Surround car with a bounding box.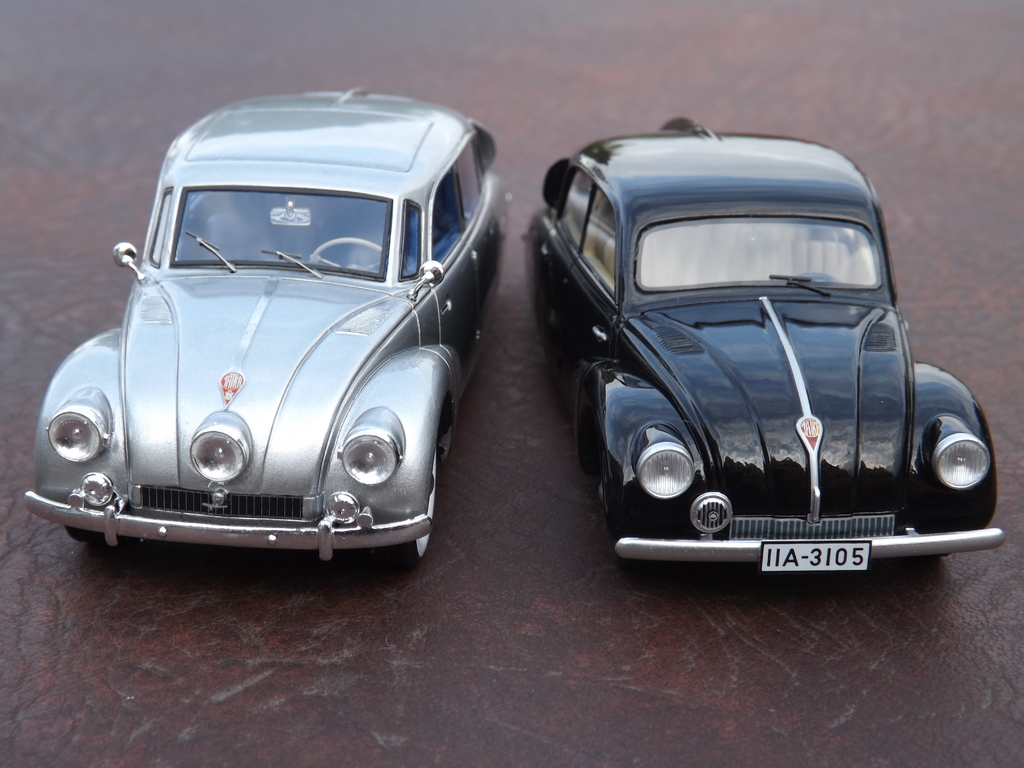
(x1=524, y1=116, x2=1011, y2=573).
